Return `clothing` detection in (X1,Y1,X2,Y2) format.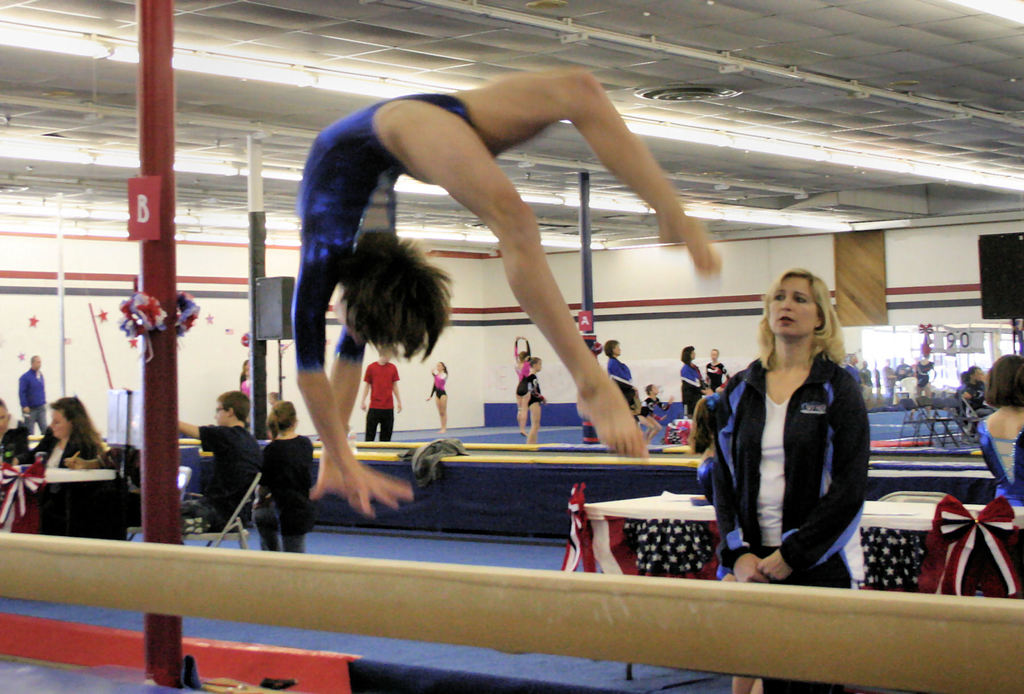
(607,354,636,409).
